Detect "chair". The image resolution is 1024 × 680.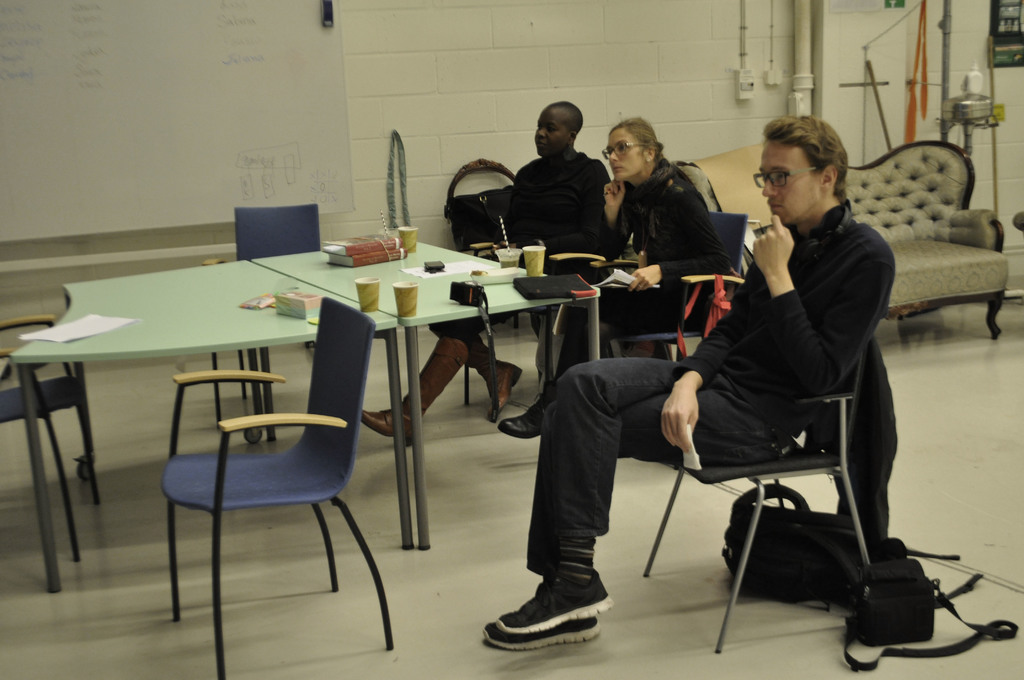
x1=0 y1=318 x2=101 y2=559.
